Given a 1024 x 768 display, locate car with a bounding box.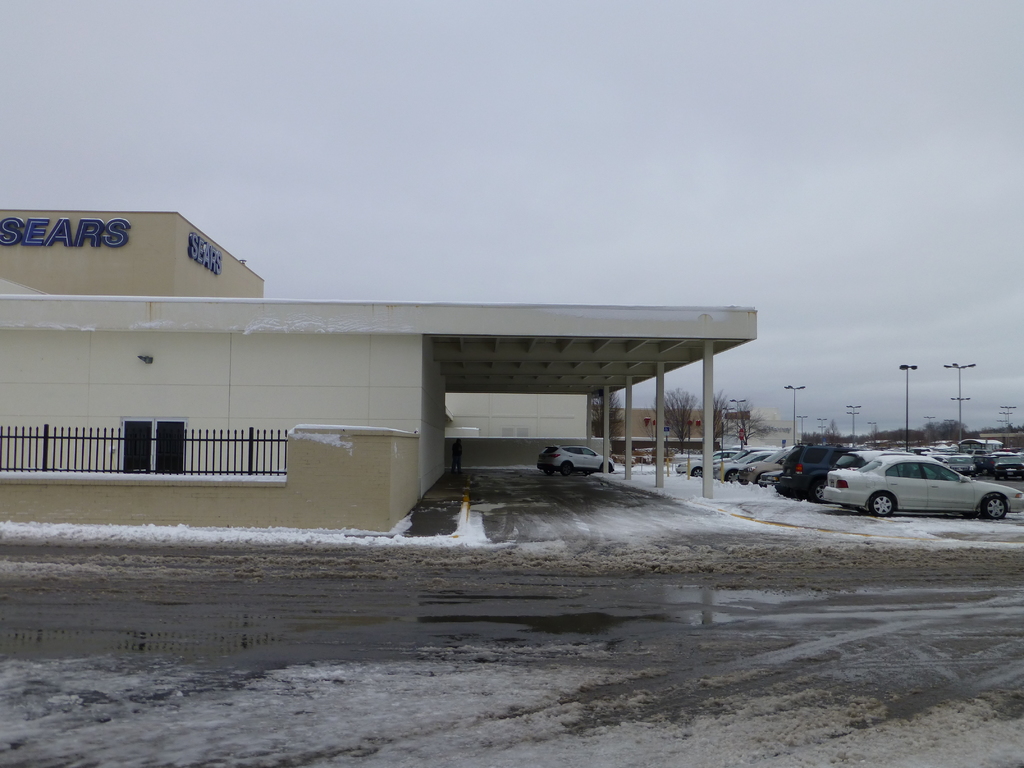
Located: x1=538, y1=442, x2=617, y2=474.
